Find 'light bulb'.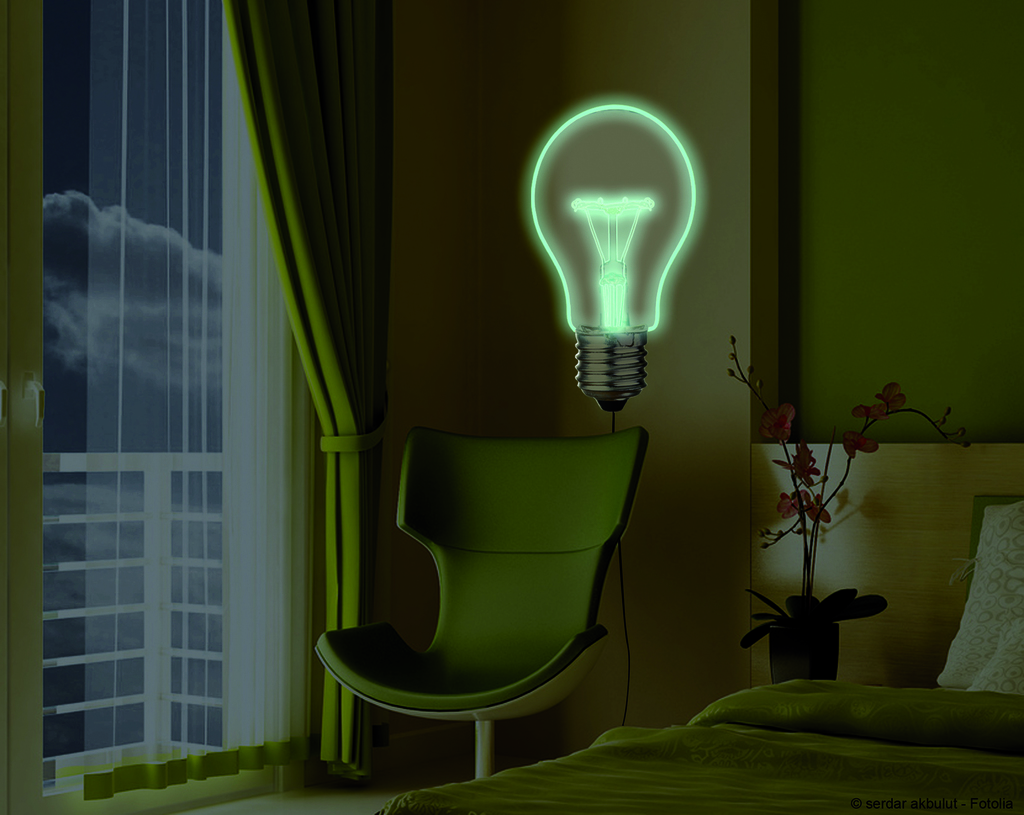
bbox(531, 102, 695, 416).
